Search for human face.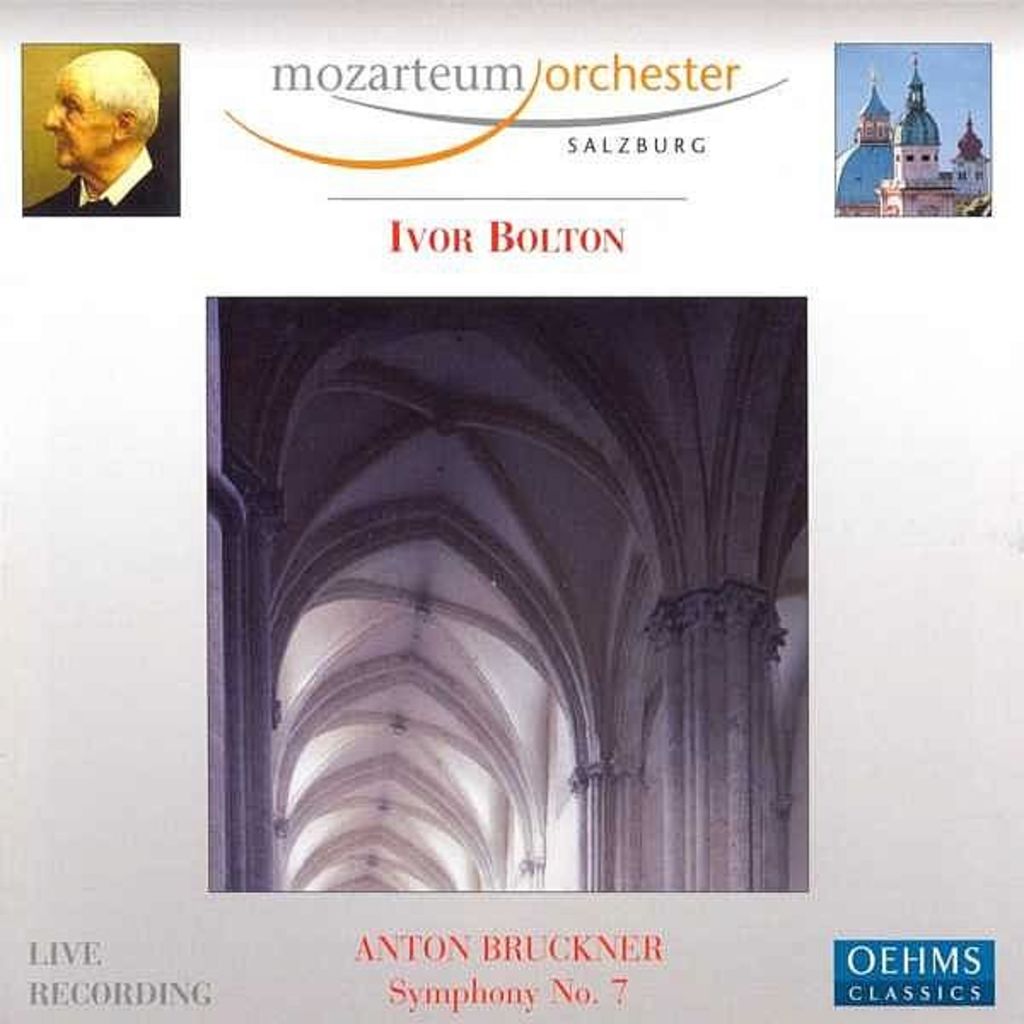
Found at 48:82:121:169.
